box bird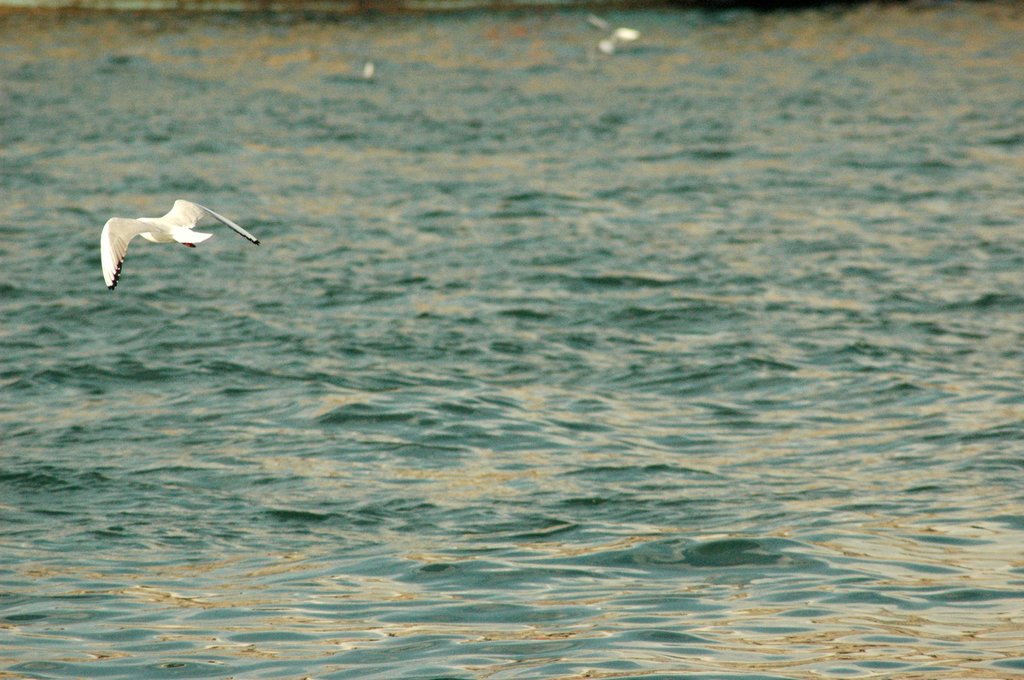
{"left": 84, "top": 191, "right": 248, "bottom": 284}
